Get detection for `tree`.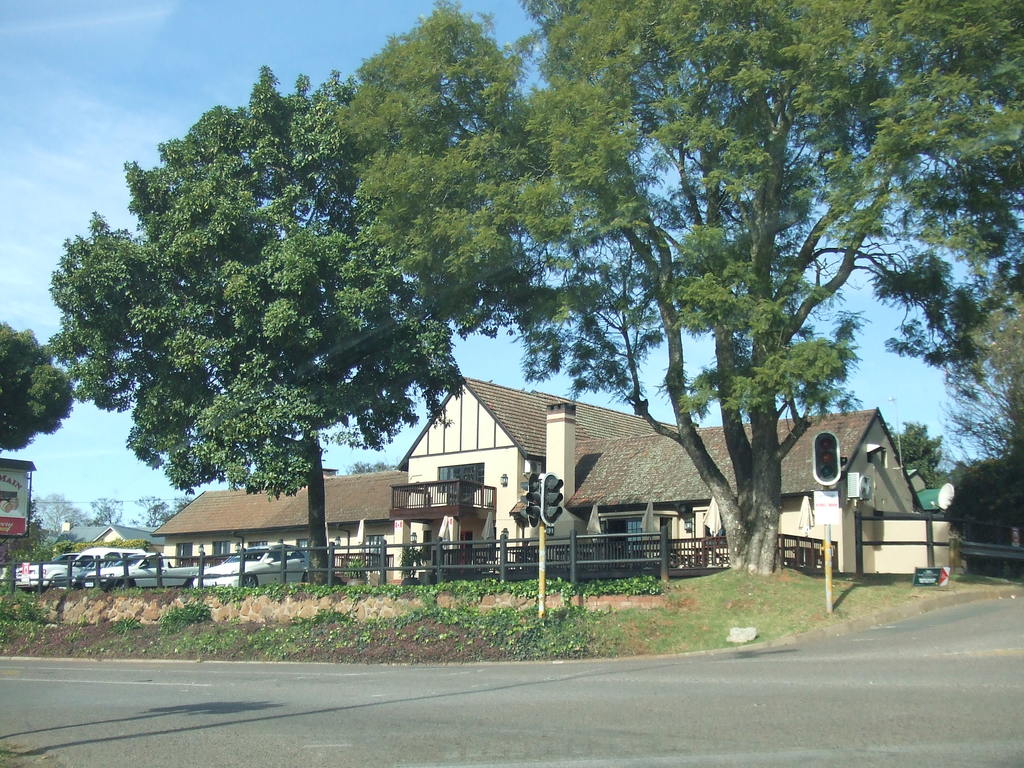
Detection: l=0, t=311, r=76, b=461.
